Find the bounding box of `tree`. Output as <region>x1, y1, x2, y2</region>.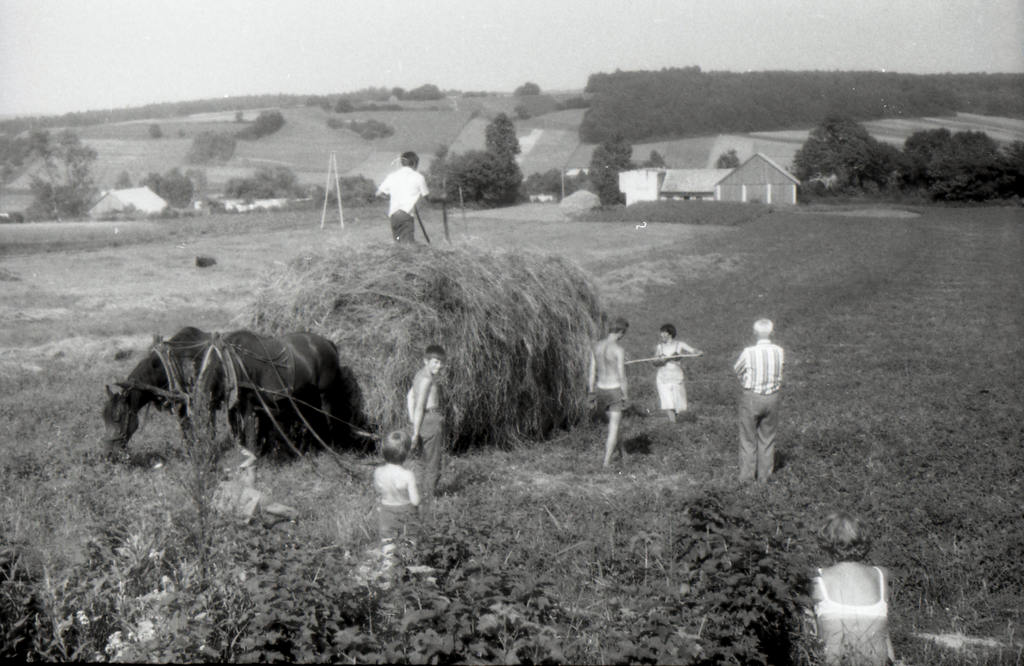
<region>791, 111, 872, 192</region>.
